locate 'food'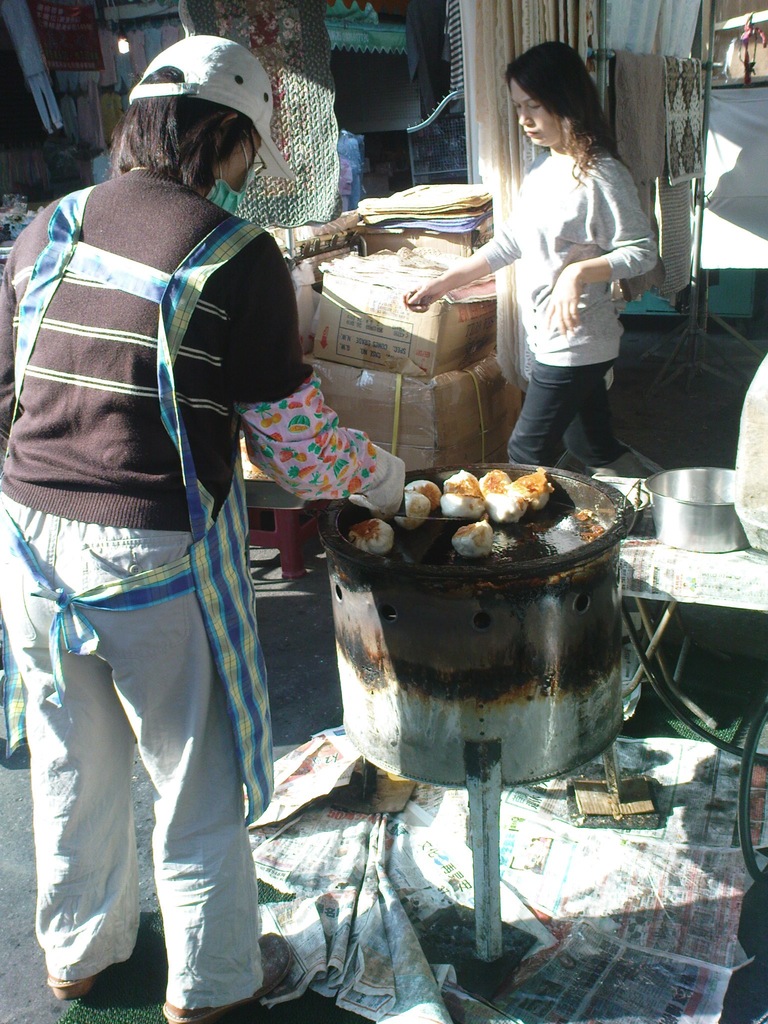
Rect(516, 470, 552, 509)
